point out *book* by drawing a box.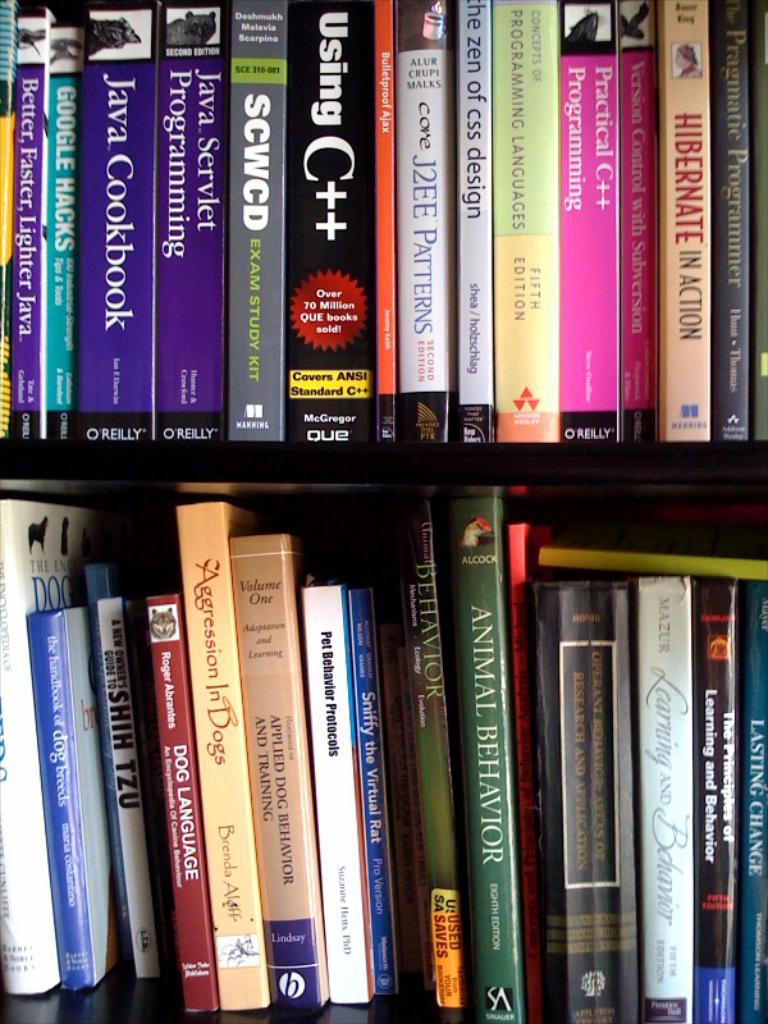
crop(452, 0, 490, 449).
